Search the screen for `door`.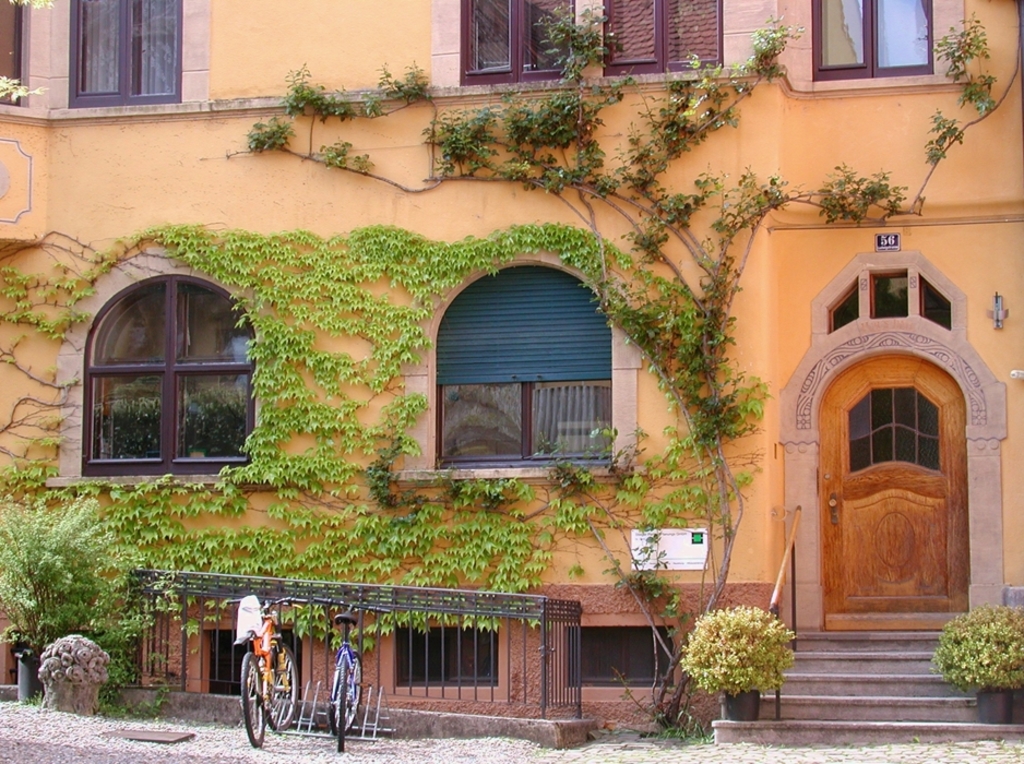
Found at (814, 351, 958, 623).
